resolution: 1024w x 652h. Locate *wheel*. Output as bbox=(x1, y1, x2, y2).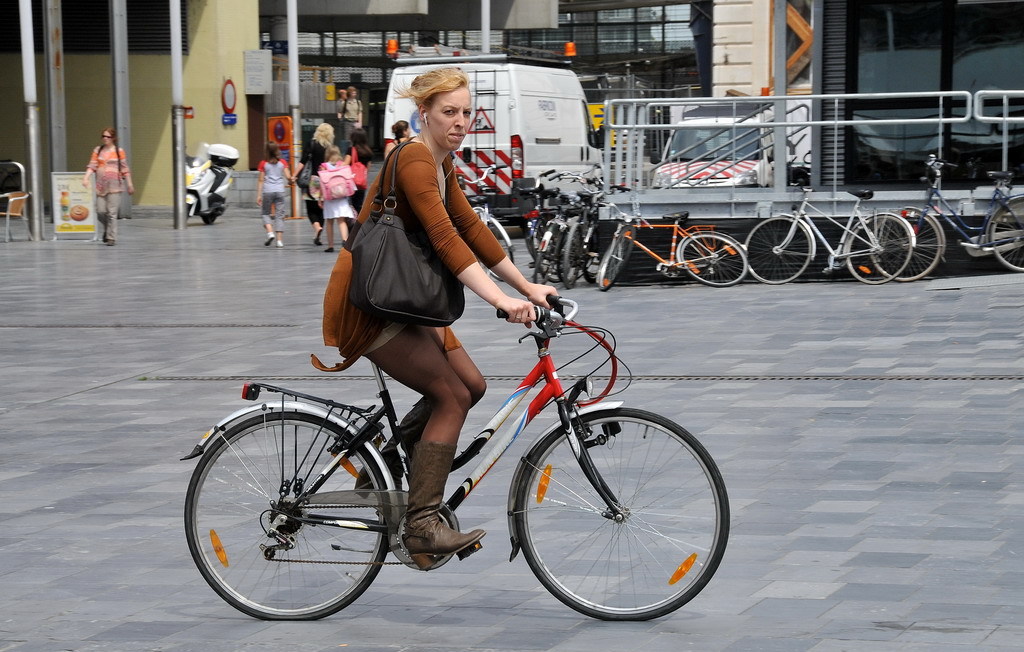
bbox=(484, 222, 513, 283).
